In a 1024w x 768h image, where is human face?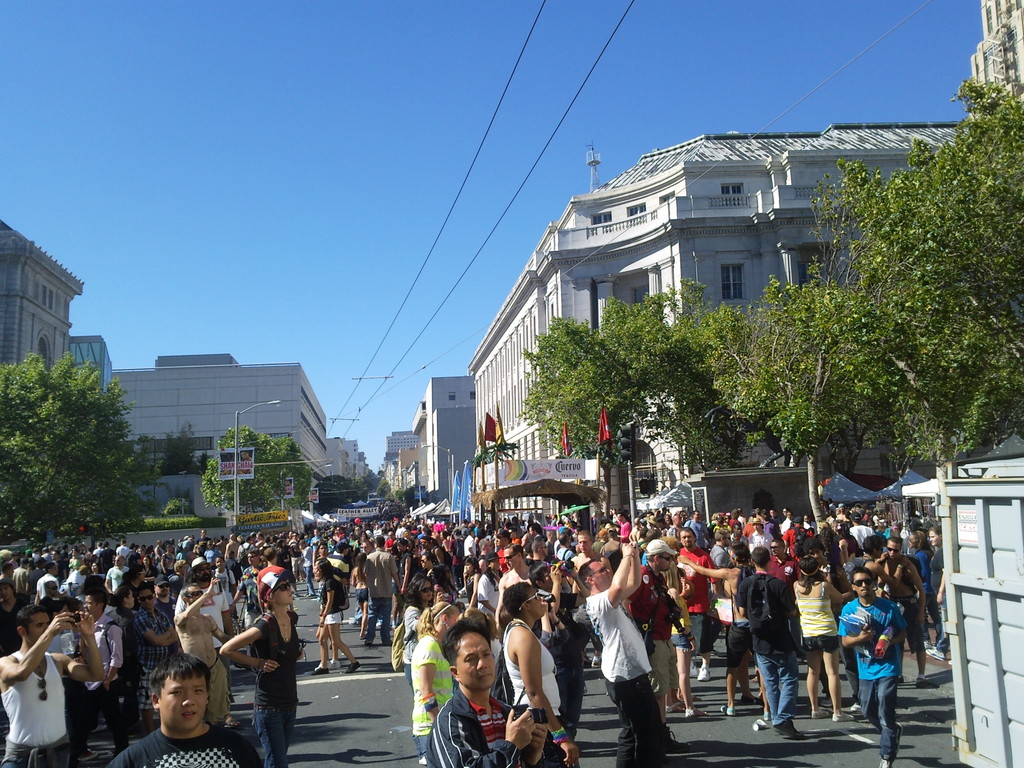
451 631 494 692.
